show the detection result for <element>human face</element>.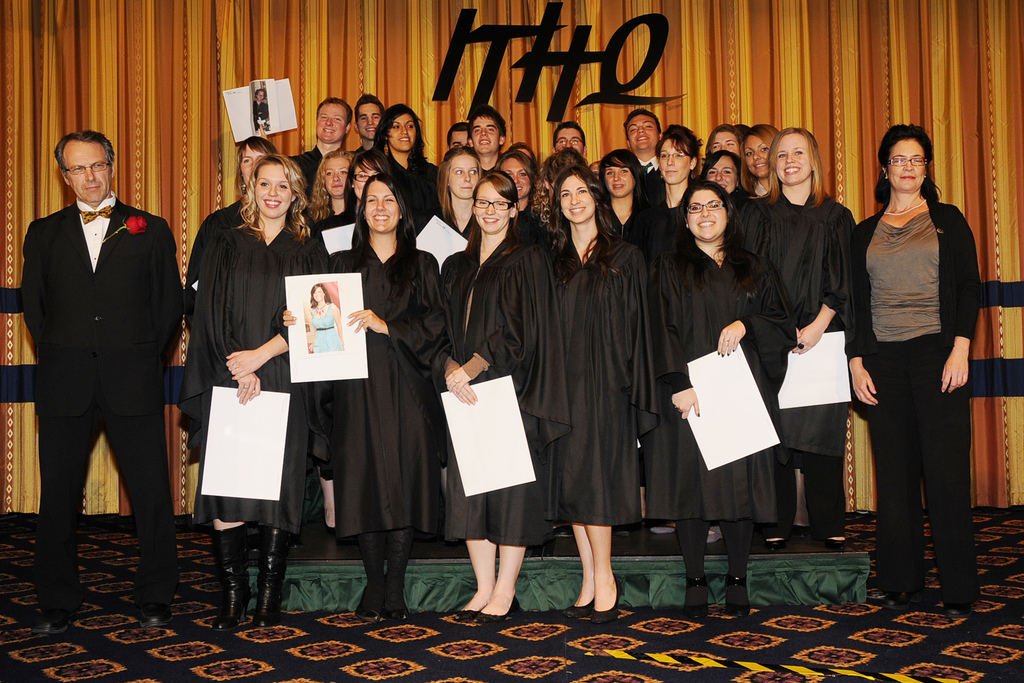
locate(364, 179, 398, 233).
